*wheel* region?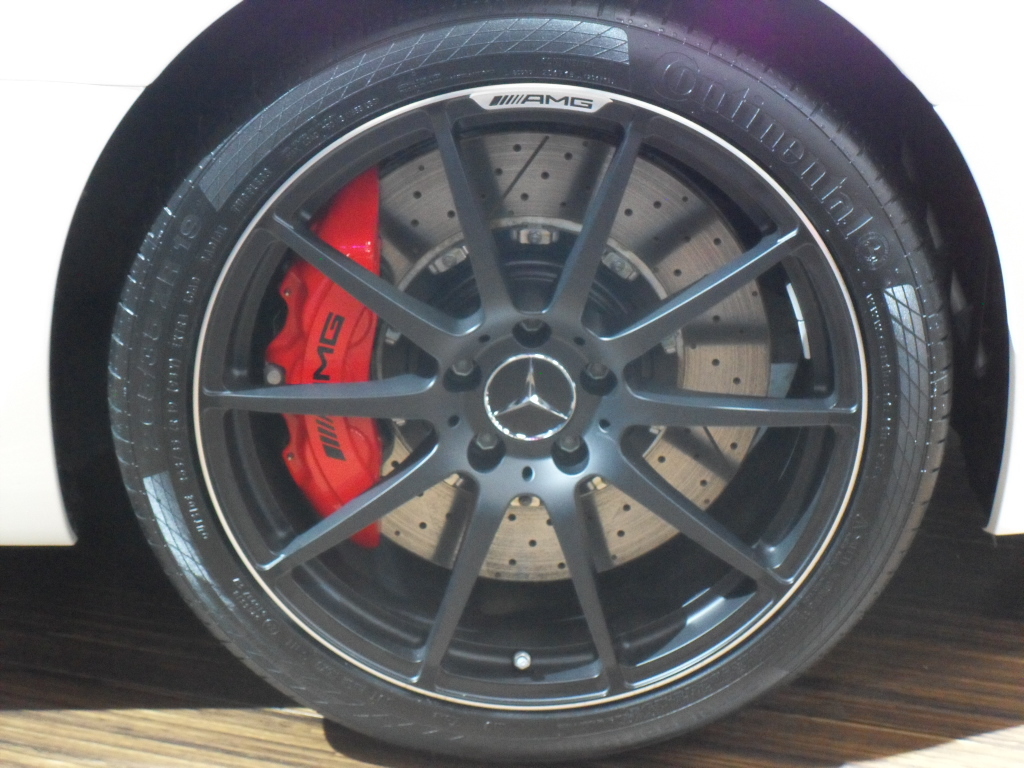
[left=109, top=0, right=956, bottom=767]
